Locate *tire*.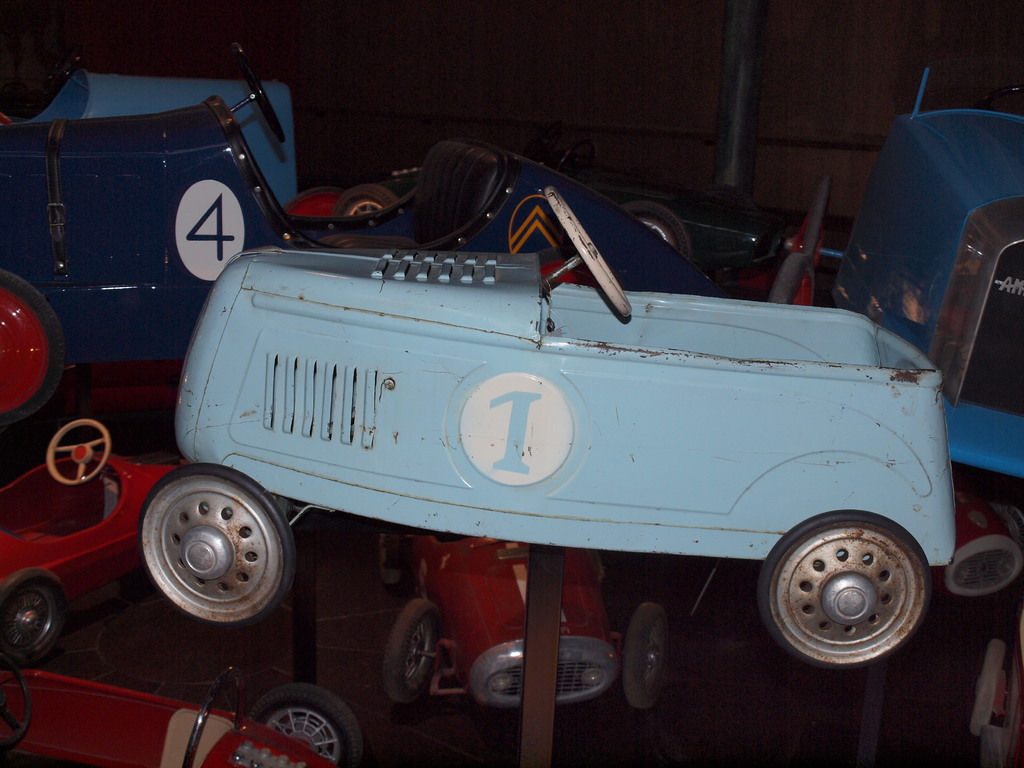
Bounding box: bbox=[967, 641, 1008, 737].
